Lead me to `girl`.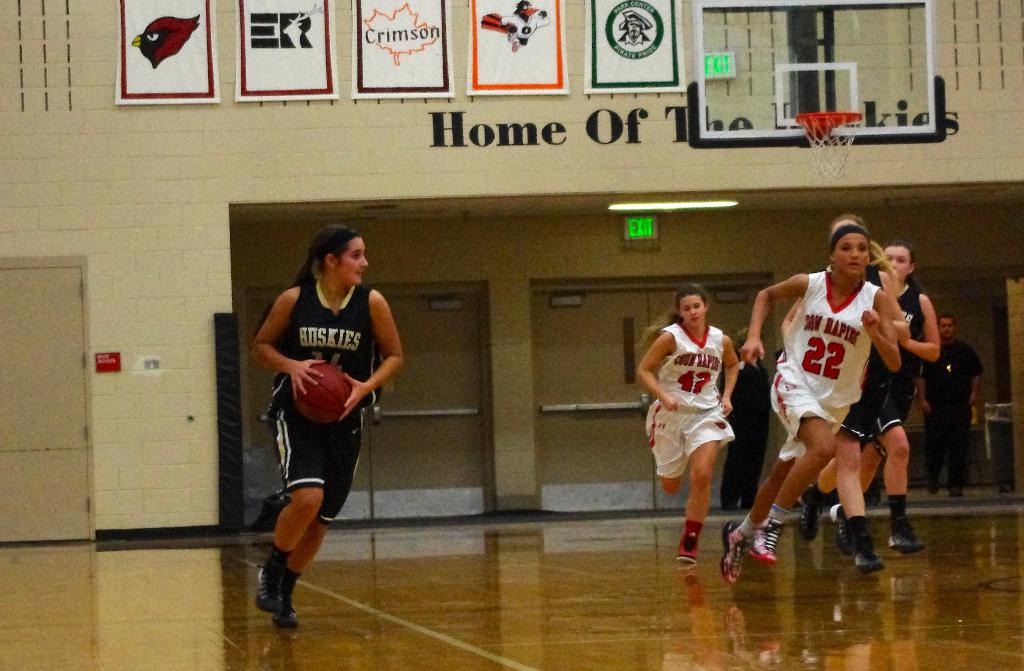
Lead to <region>743, 219, 890, 563</region>.
